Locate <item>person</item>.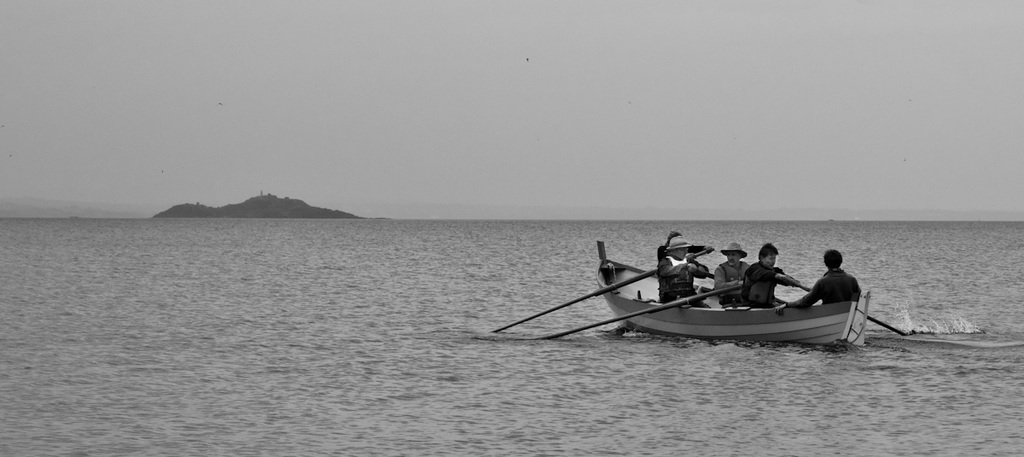
Bounding box: bbox=(774, 247, 863, 315).
